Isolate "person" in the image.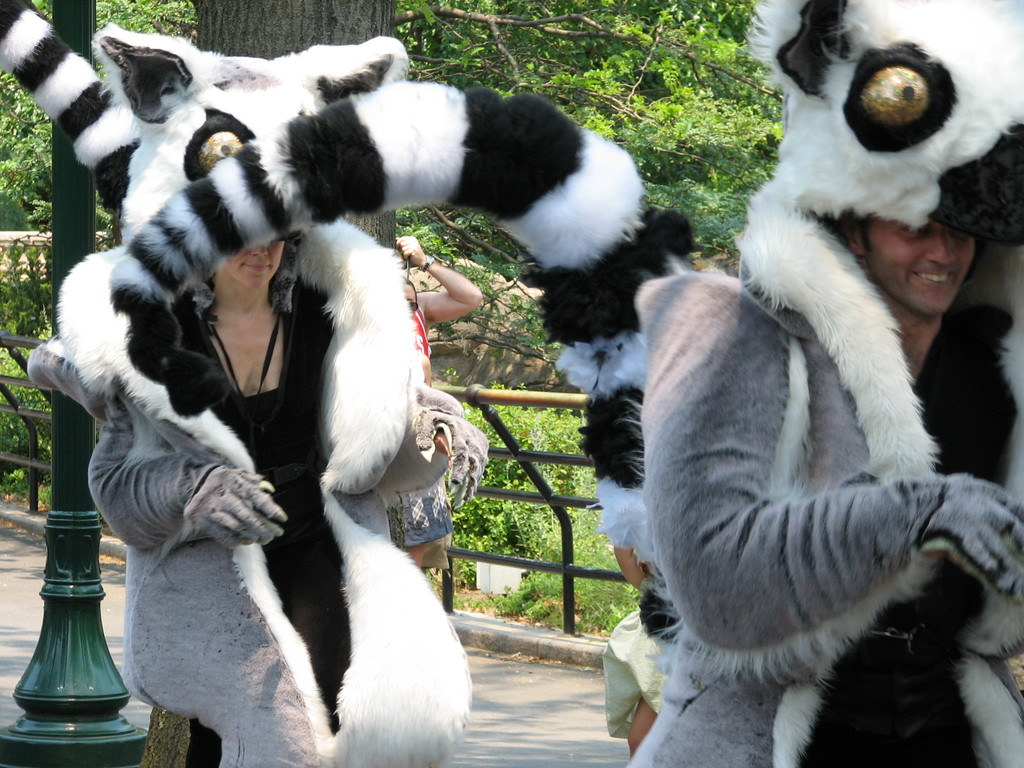
Isolated region: <box>799,210,1009,767</box>.
